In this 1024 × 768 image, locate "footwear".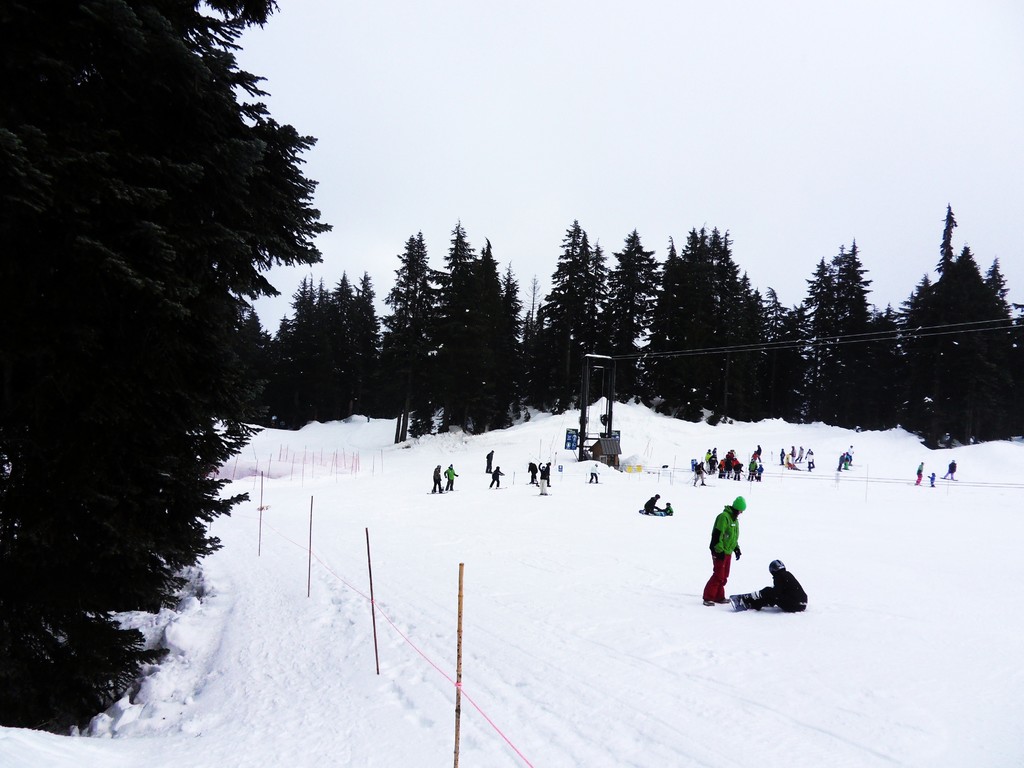
Bounding box: 701, 600, 714, 607.
